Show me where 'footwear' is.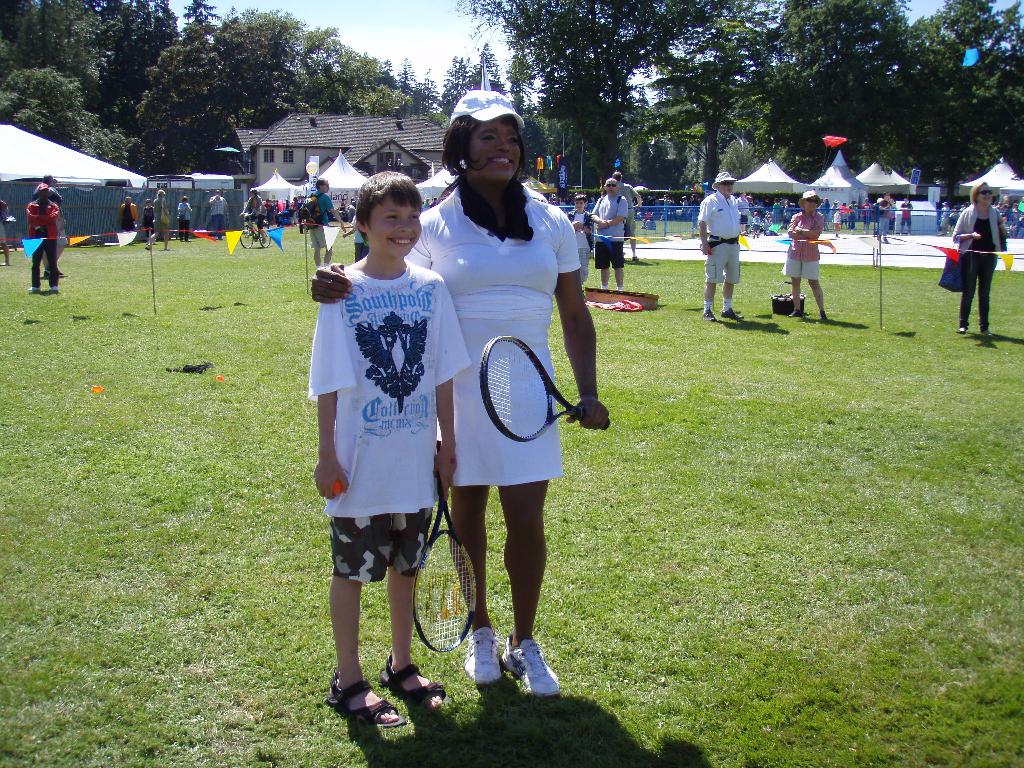
'footwear' is at 631, 256, 639, 260.
